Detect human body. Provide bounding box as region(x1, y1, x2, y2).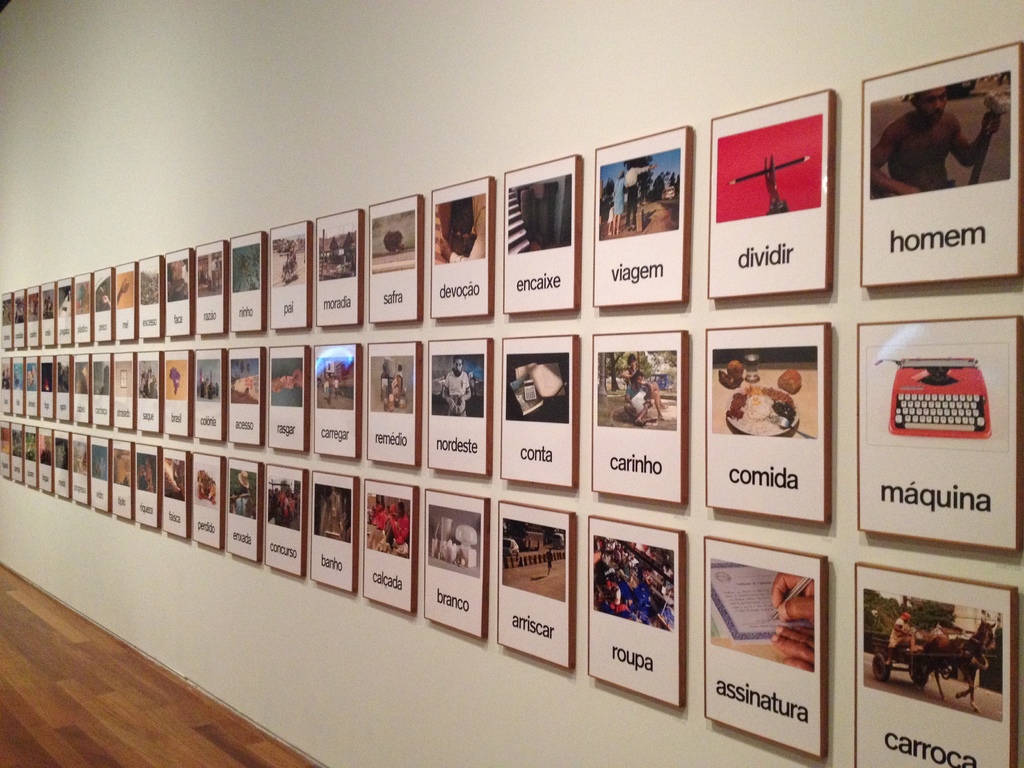
region(621, 355, 637, 395).
